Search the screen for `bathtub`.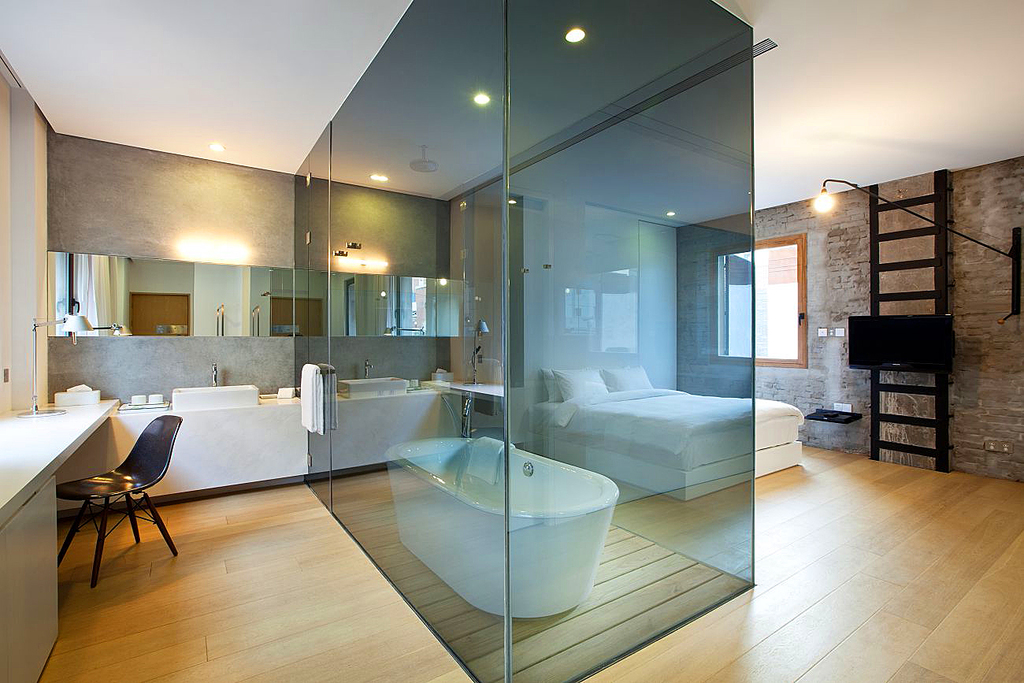
Found at (387,421,628,614).
